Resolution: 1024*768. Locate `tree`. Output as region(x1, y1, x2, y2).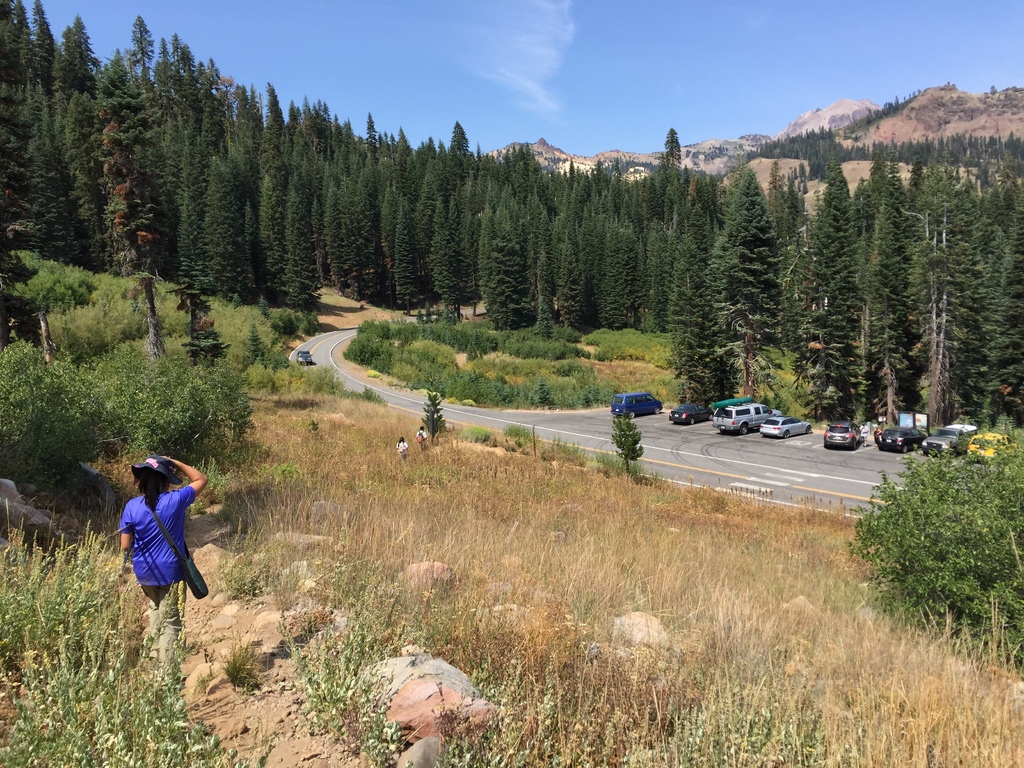
region(989, 164, 1023, 440).
